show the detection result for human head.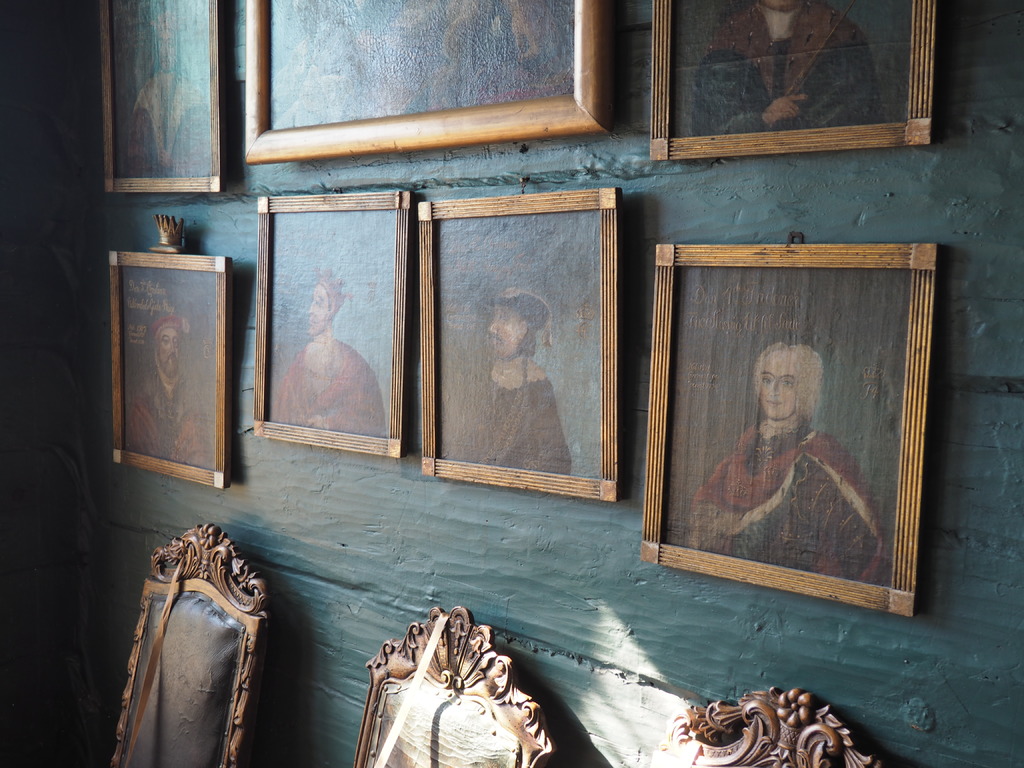
bbox=(151, 312, 186, 379).
